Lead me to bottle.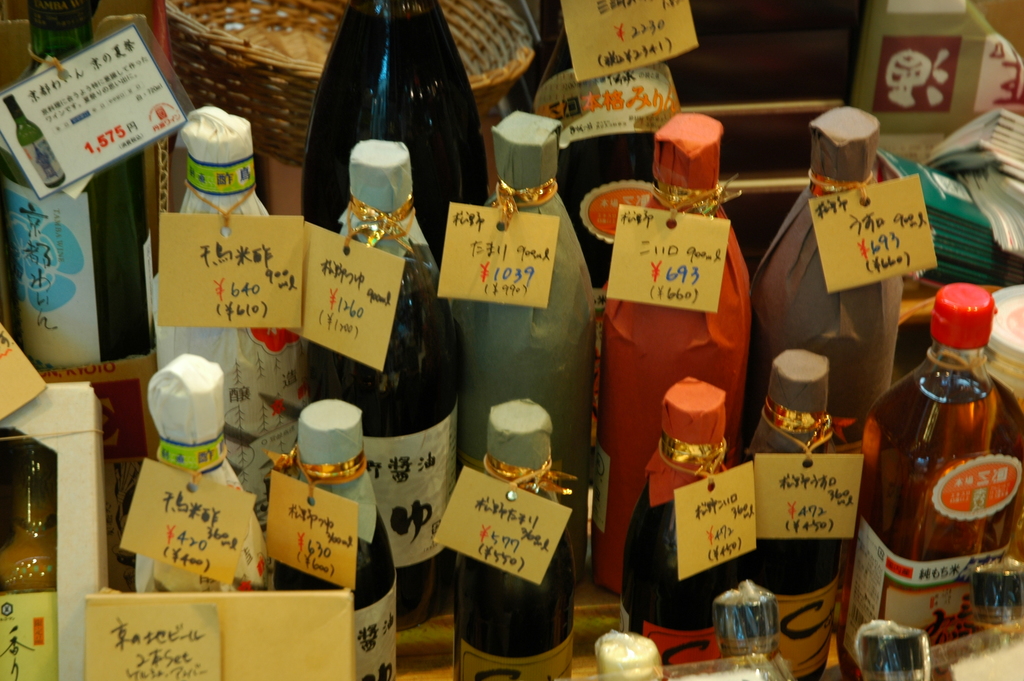
Lead to x1=743 y1=351 x2=854 y2=680.
